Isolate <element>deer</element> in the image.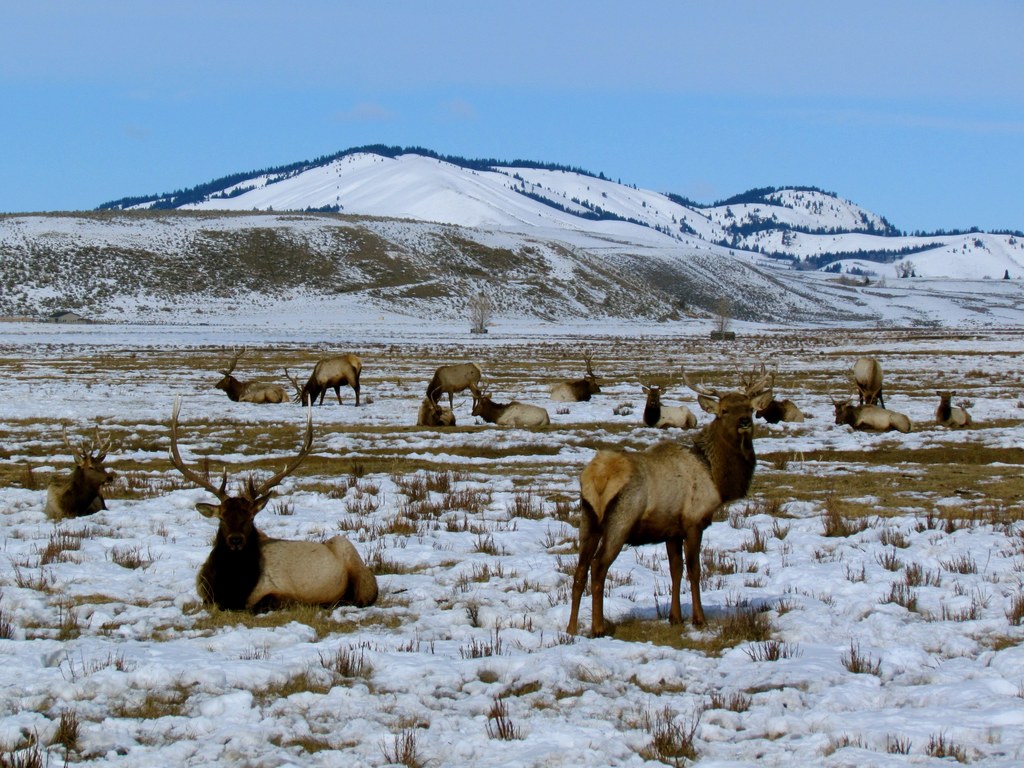
Isolated region: {"x1": 746, "y1": 375, "x2": 802, "y2": 422}.
